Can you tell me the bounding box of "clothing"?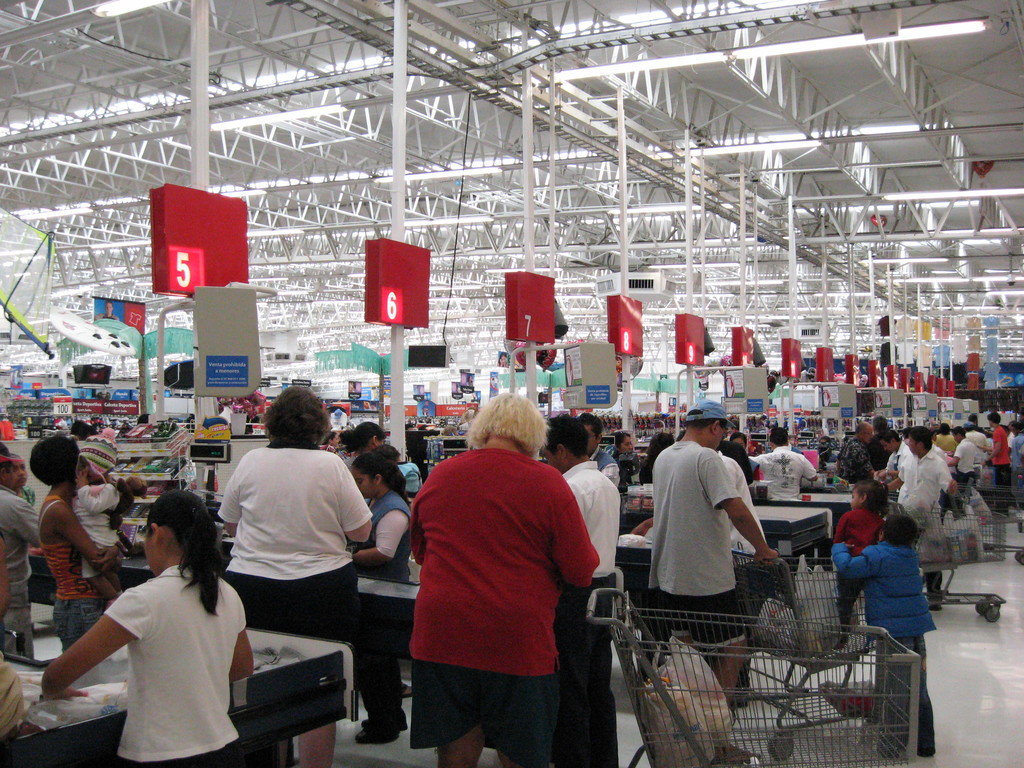
left=202, top=446, right=368, bottom=687.
